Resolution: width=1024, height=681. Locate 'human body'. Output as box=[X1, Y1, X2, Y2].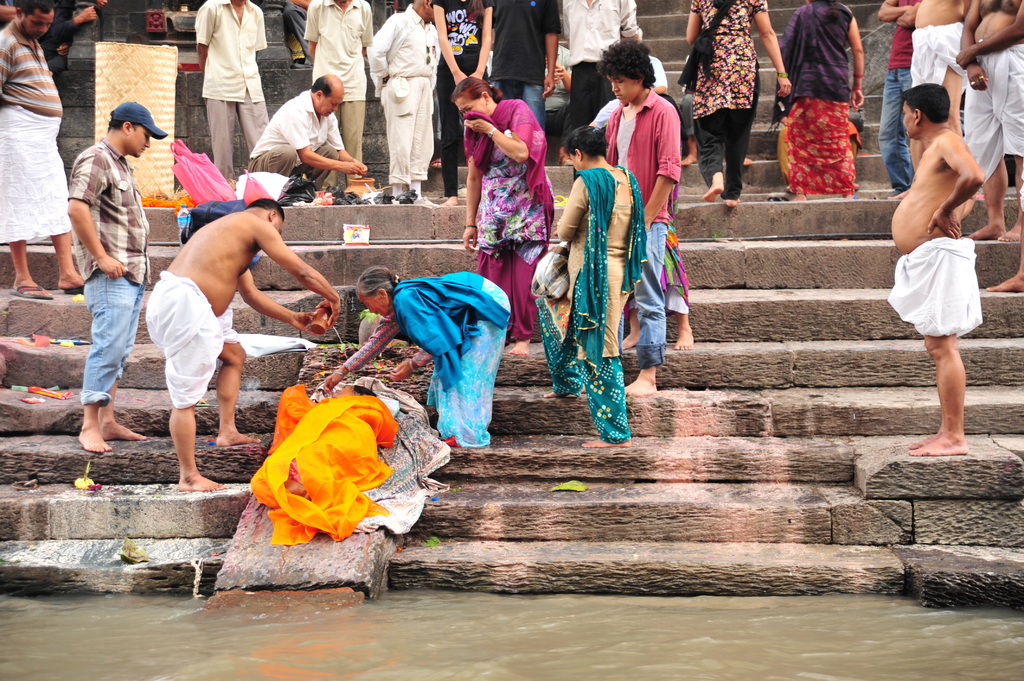
box=[314, 0, 372, 177].
